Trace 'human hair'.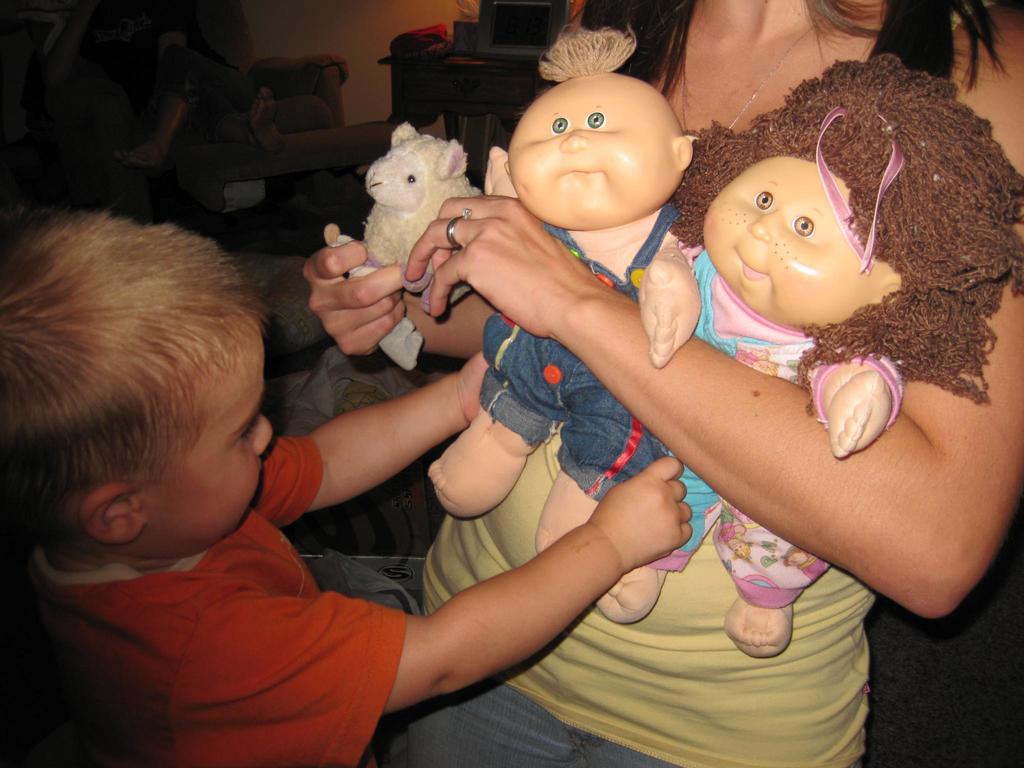
Traced to (669,50,1023,417).
